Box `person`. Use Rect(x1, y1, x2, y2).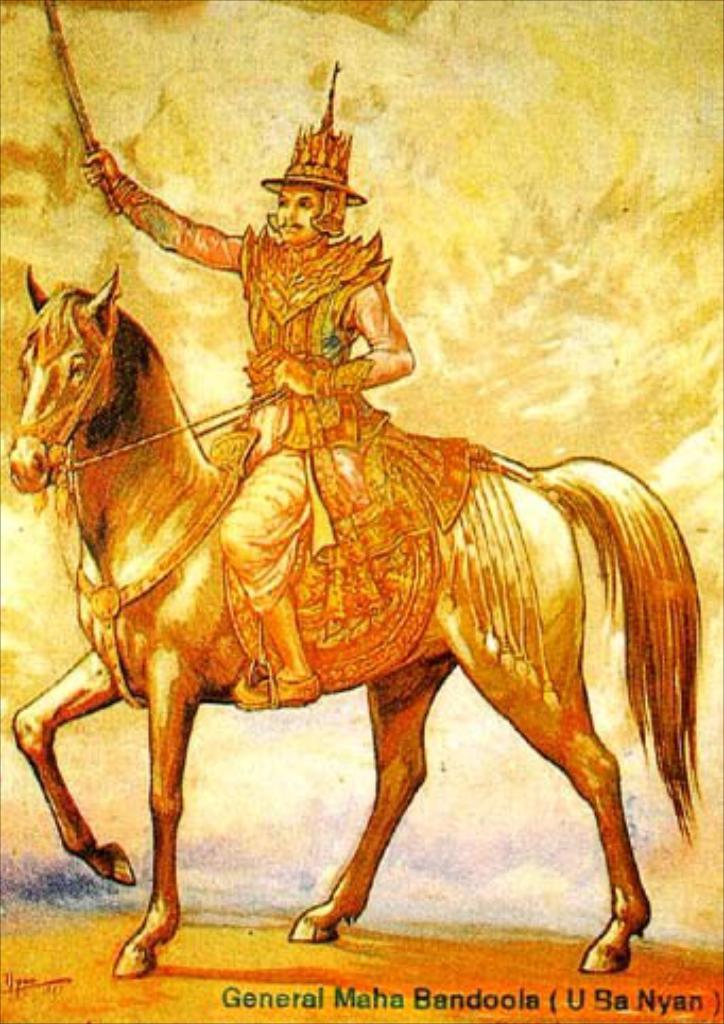
Rect(74, 142, 414, 710).
